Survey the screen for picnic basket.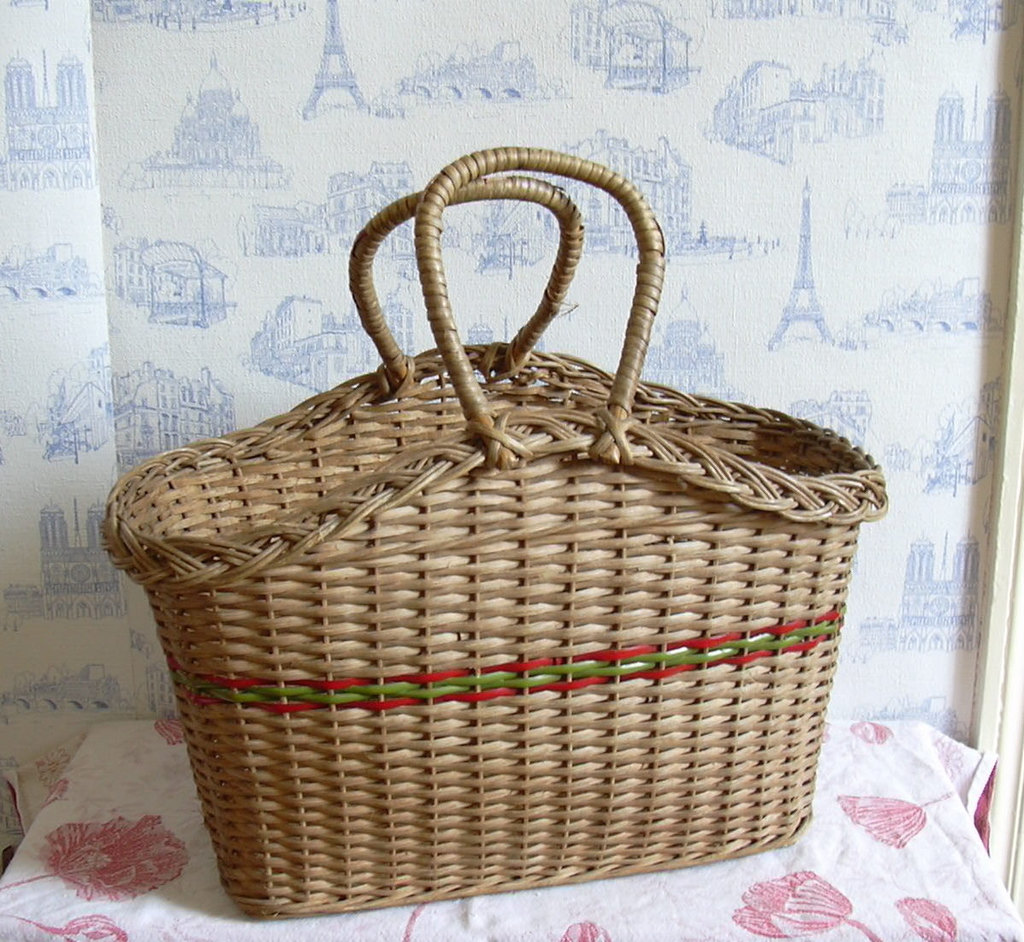
Survey found: x1=98, y1=142, x2=888, y2=921.
